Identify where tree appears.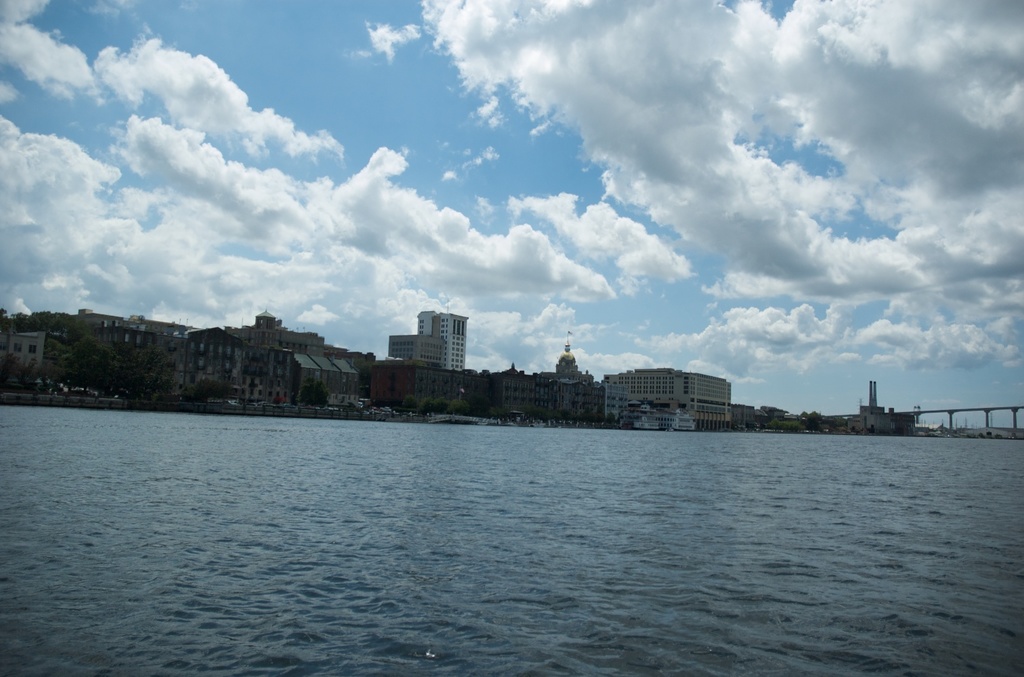
Appears at box(293, 380, 329, 409).
